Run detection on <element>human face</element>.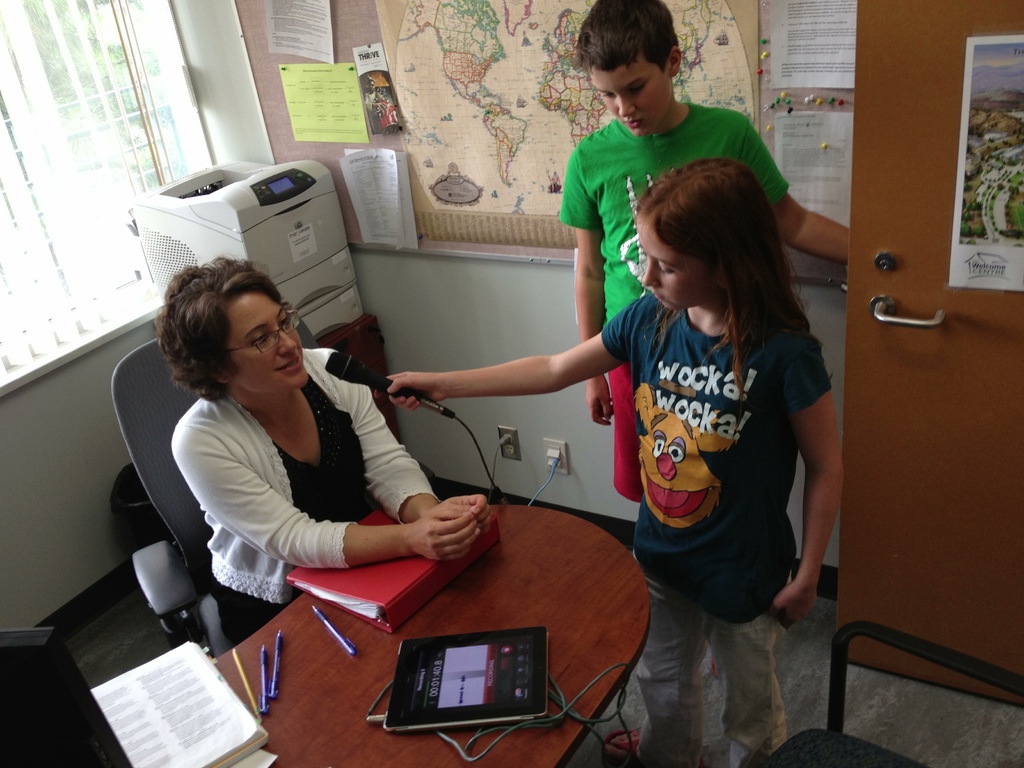
Result: 227, 296, 309, 392.
